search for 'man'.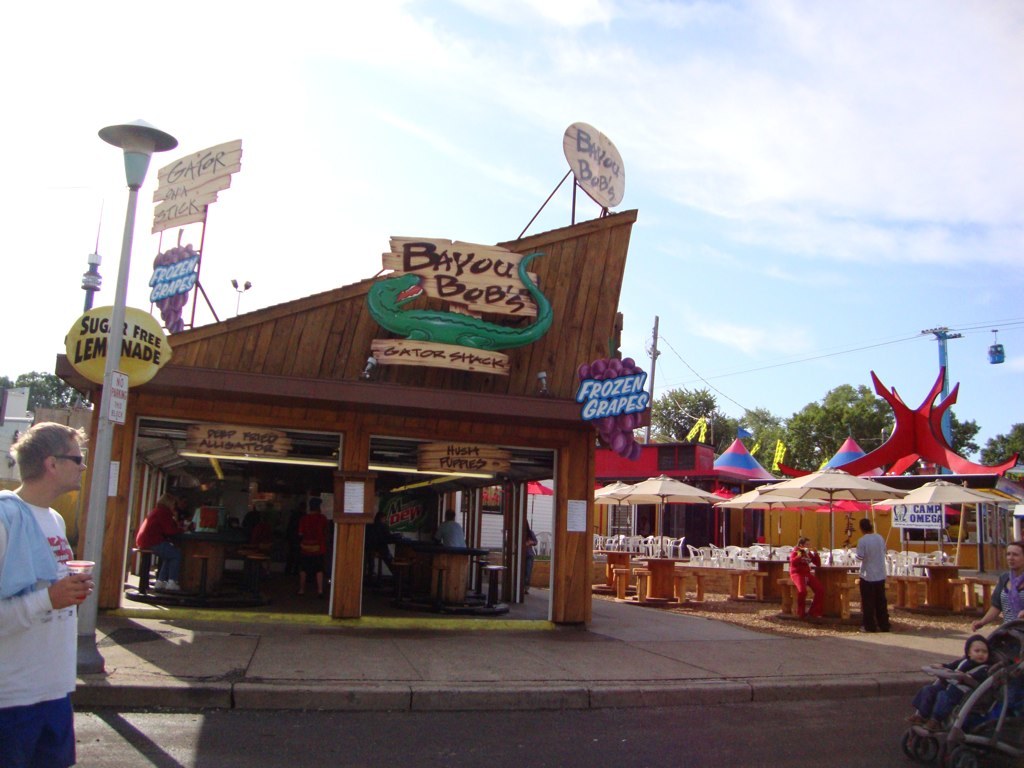
Found at {"x1": 434, "y1": 508, "x2": 466, "y2": 552}.
